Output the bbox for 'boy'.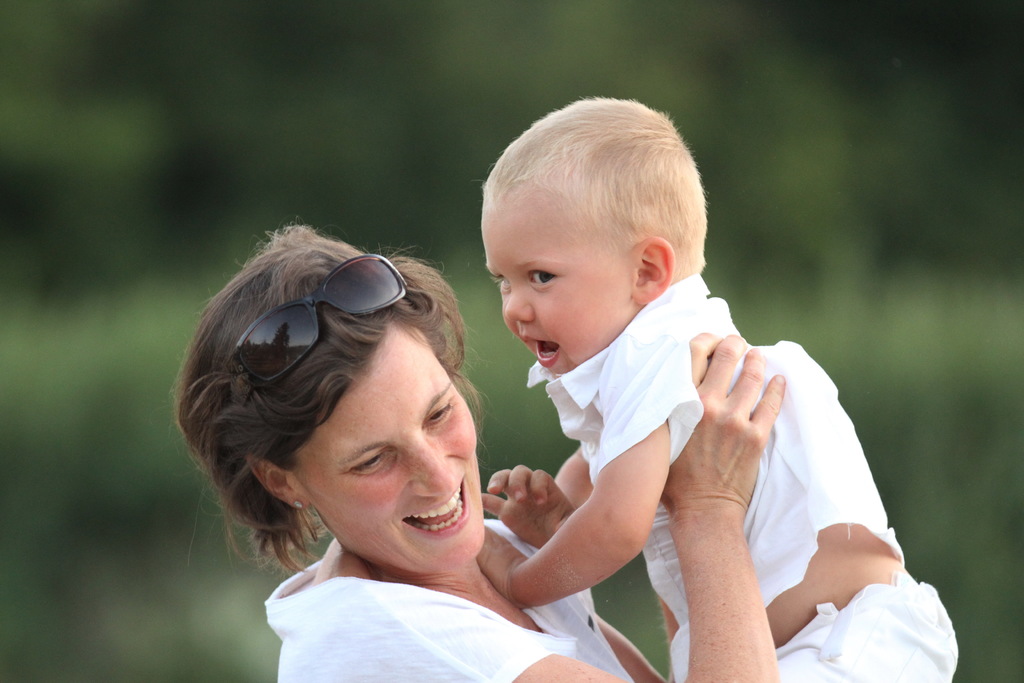
{"left": 468, "top": 94, "right": 962, "bottom": 682}.
